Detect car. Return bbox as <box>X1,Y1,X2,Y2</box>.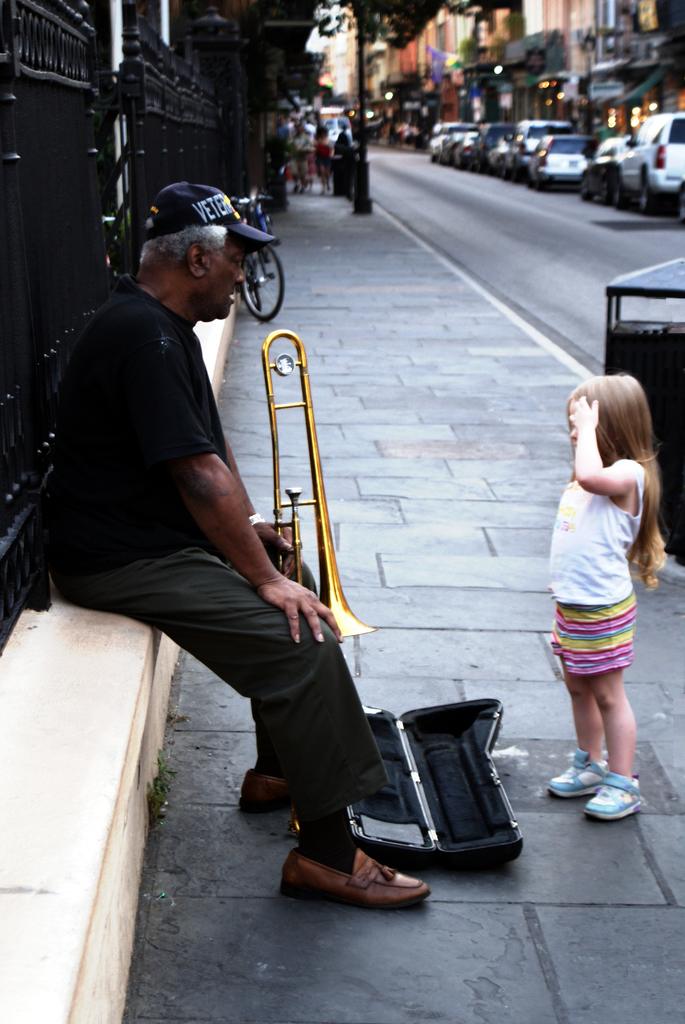
<box>529,135,587,189</box>.
